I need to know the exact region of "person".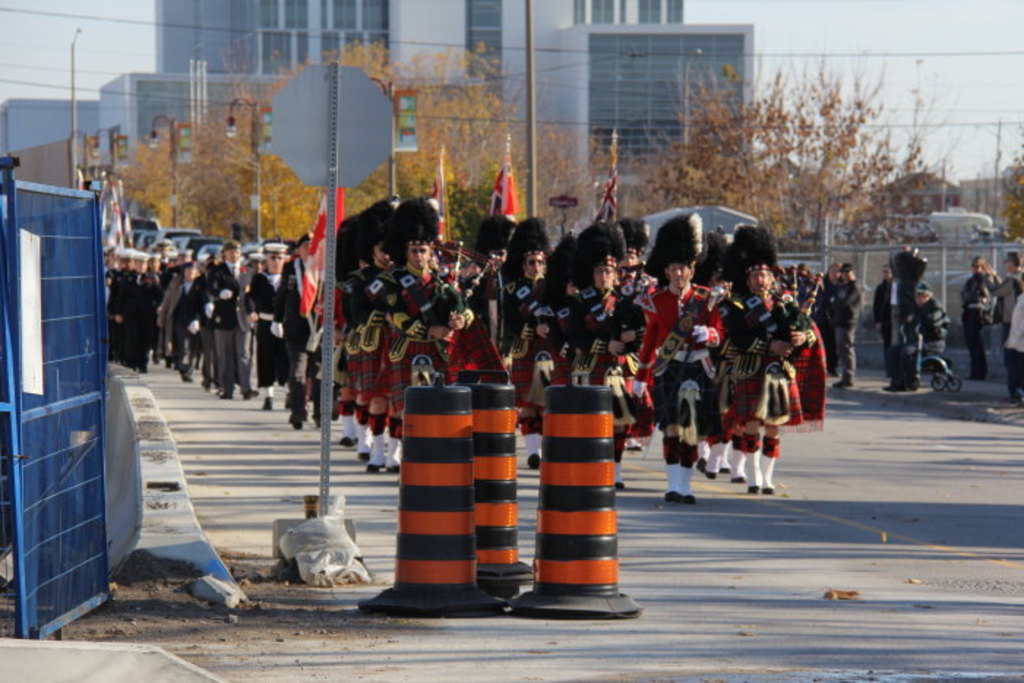
Region: 647/235/720/509.
